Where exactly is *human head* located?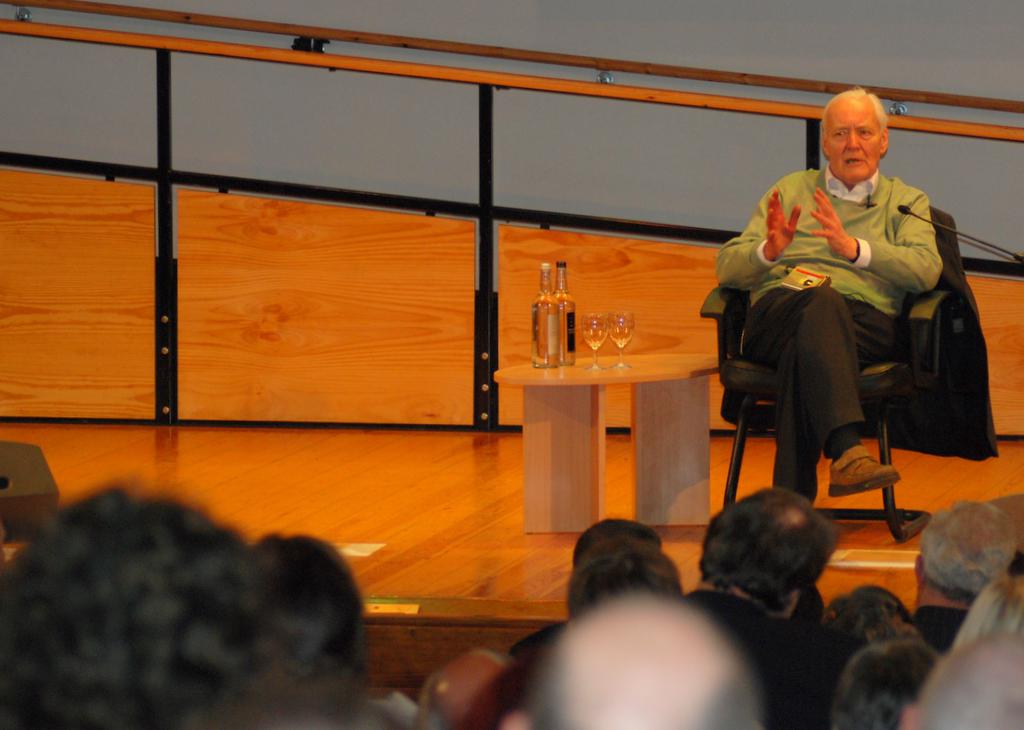
Its bounding box is [x1=0, y1=491, x2=256, y2=729].
